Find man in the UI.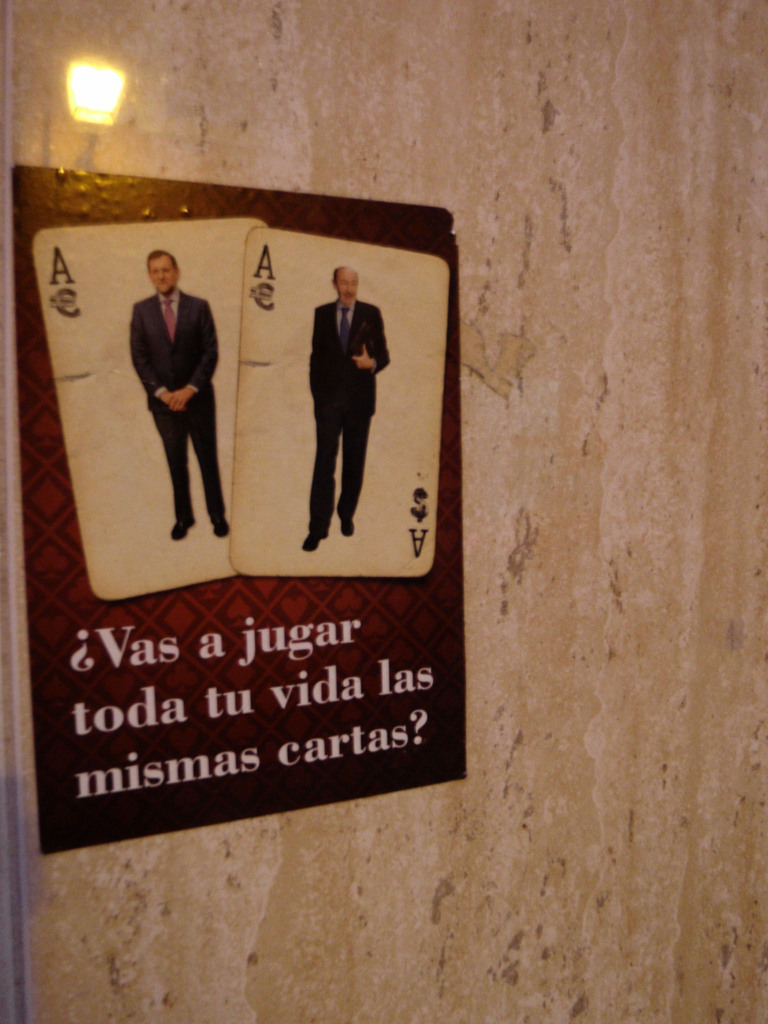
UI element at <bbox>308, 261, 392, 559</bbox>.
